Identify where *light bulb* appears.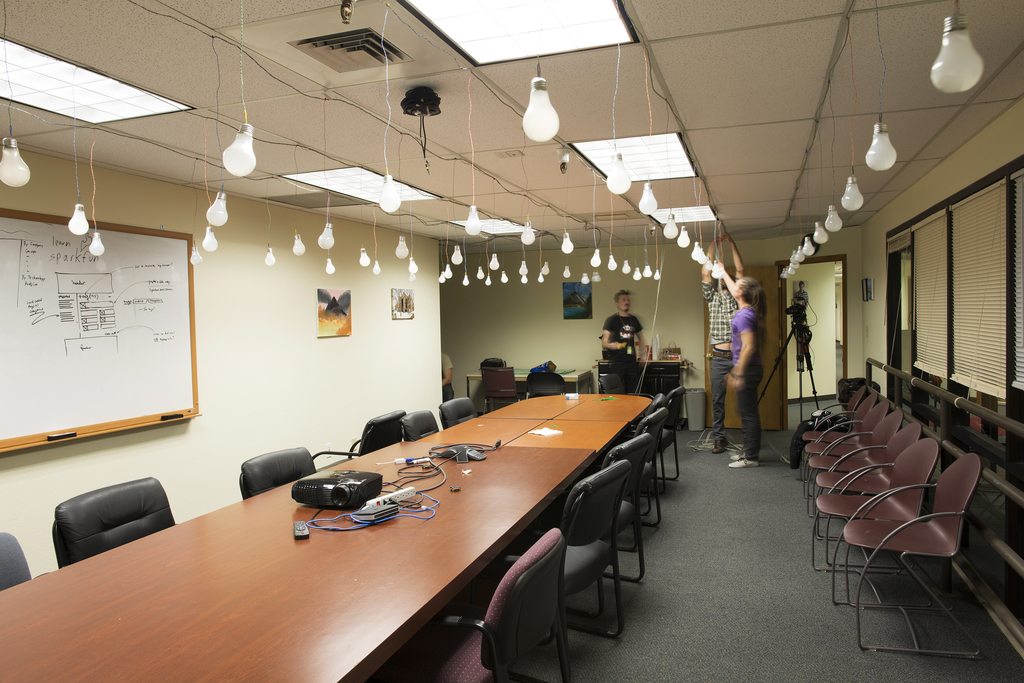
Appears at x1=466 y1=204 x2=482 y2=235.
